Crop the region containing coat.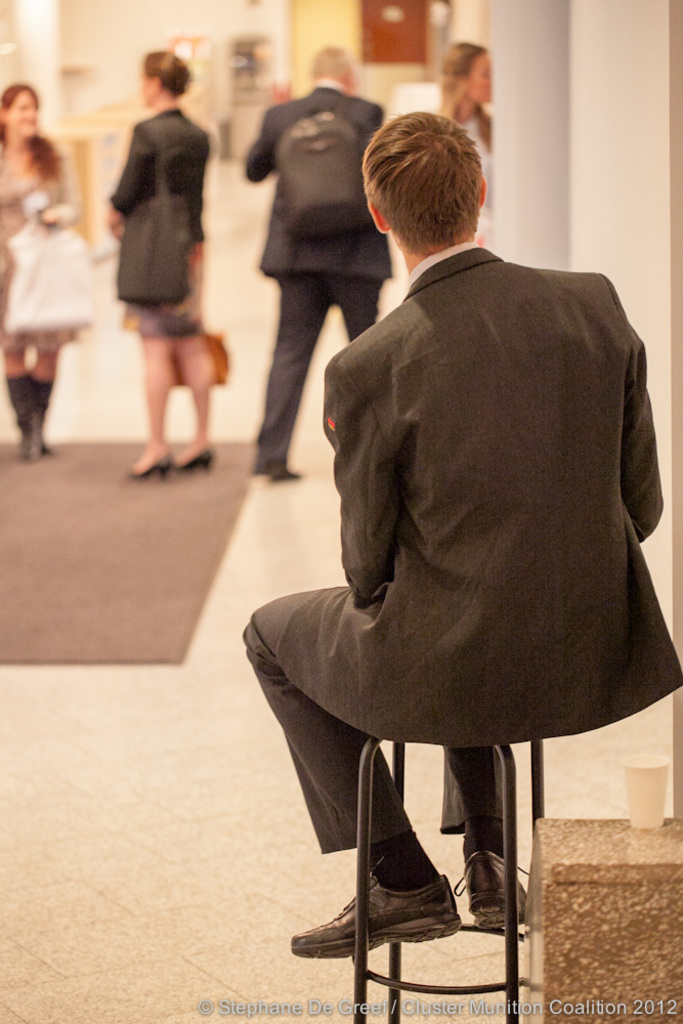
Crop region: 241 195 682 838.
